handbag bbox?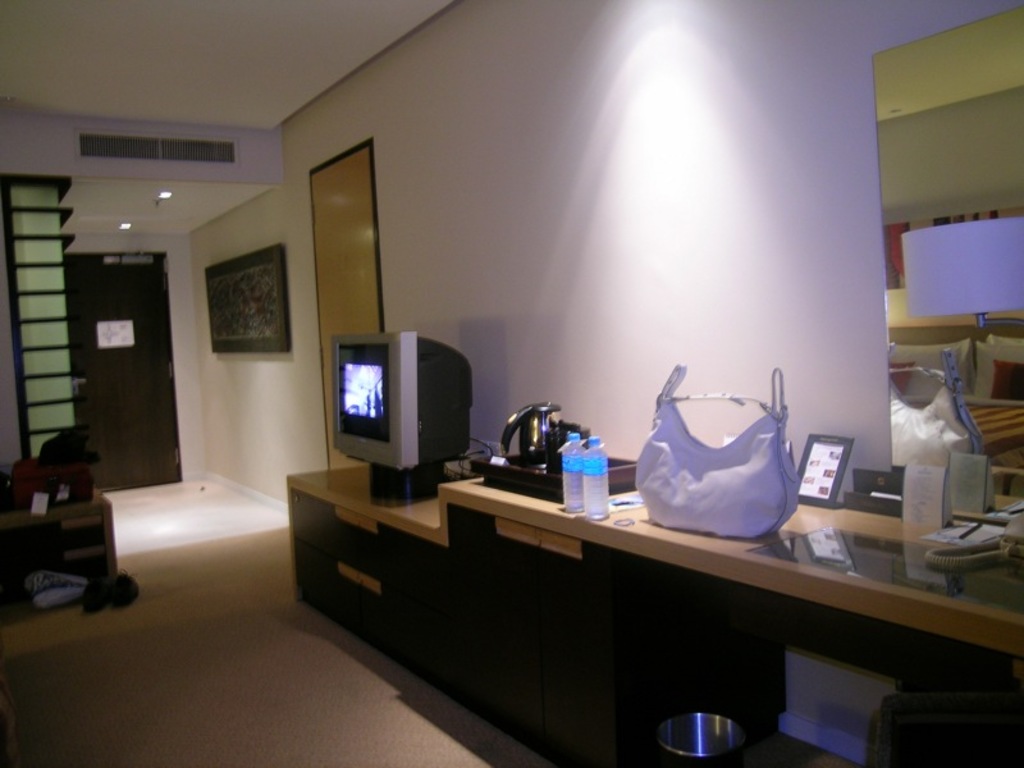
bbox=(632, 364, 797, 536)
